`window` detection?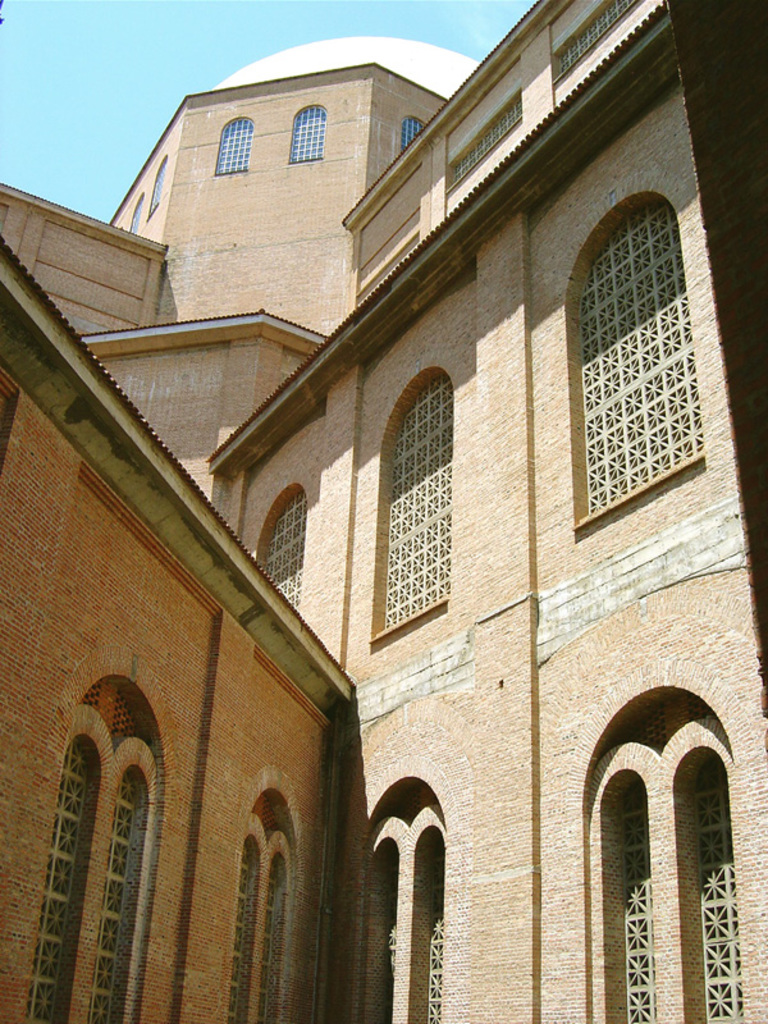
box=[429, 849, 442, 1023]
